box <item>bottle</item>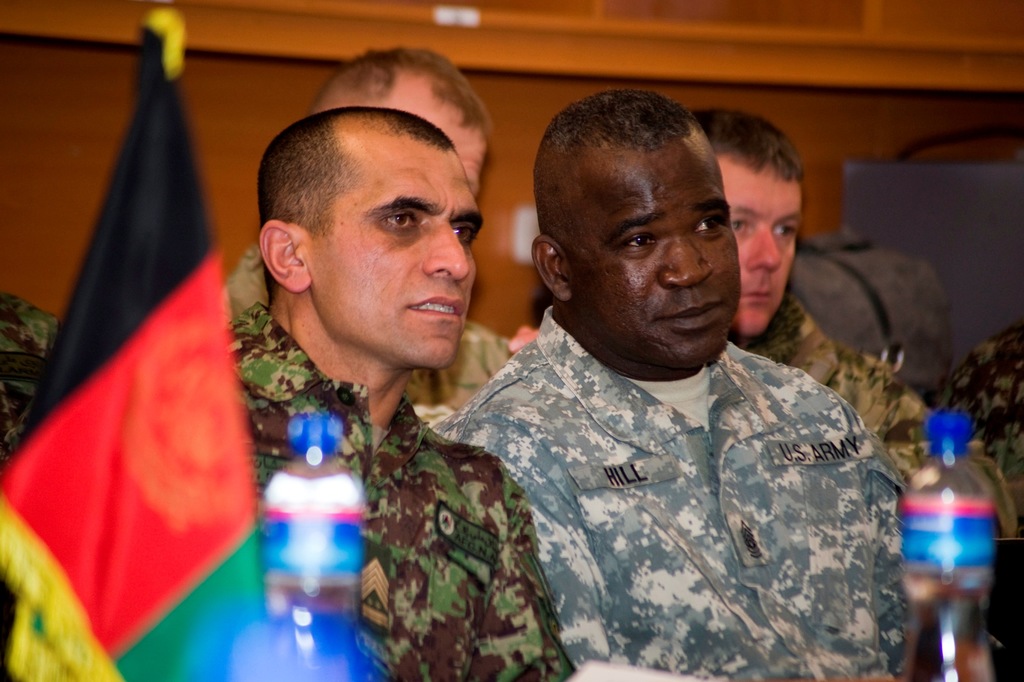
locate(886, 381, 1008, 663)
